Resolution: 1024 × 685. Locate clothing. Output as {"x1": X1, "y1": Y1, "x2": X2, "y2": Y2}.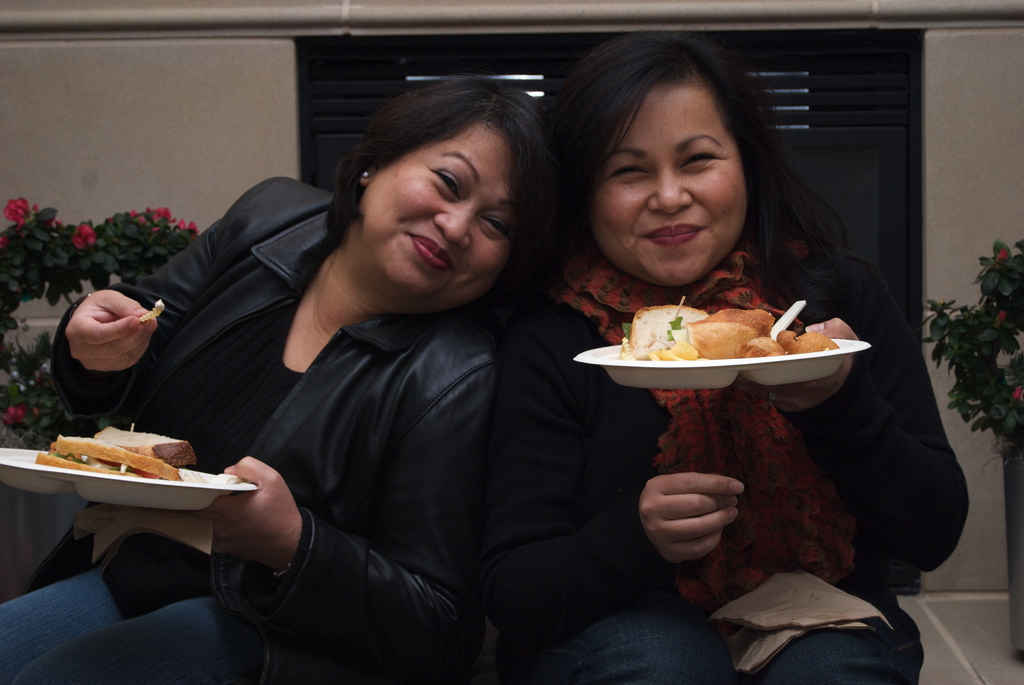
{"x1": 474, "y1": 239, "x2": 964, "y2": 684}.
